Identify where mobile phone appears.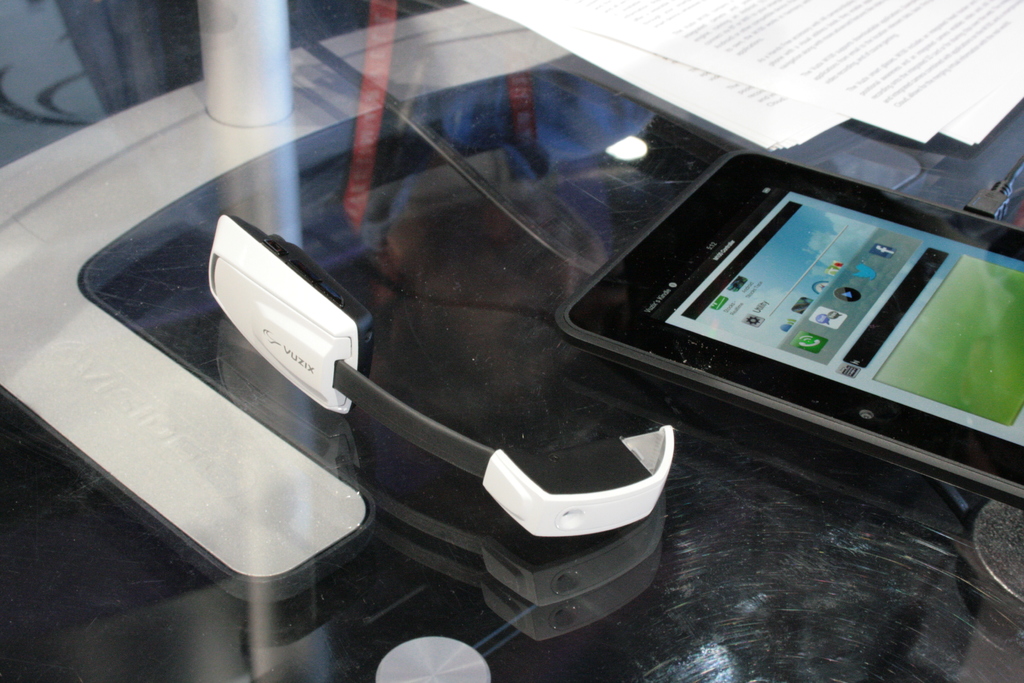
Appears at (left=599, top=157, right=1017, bottom=449).
